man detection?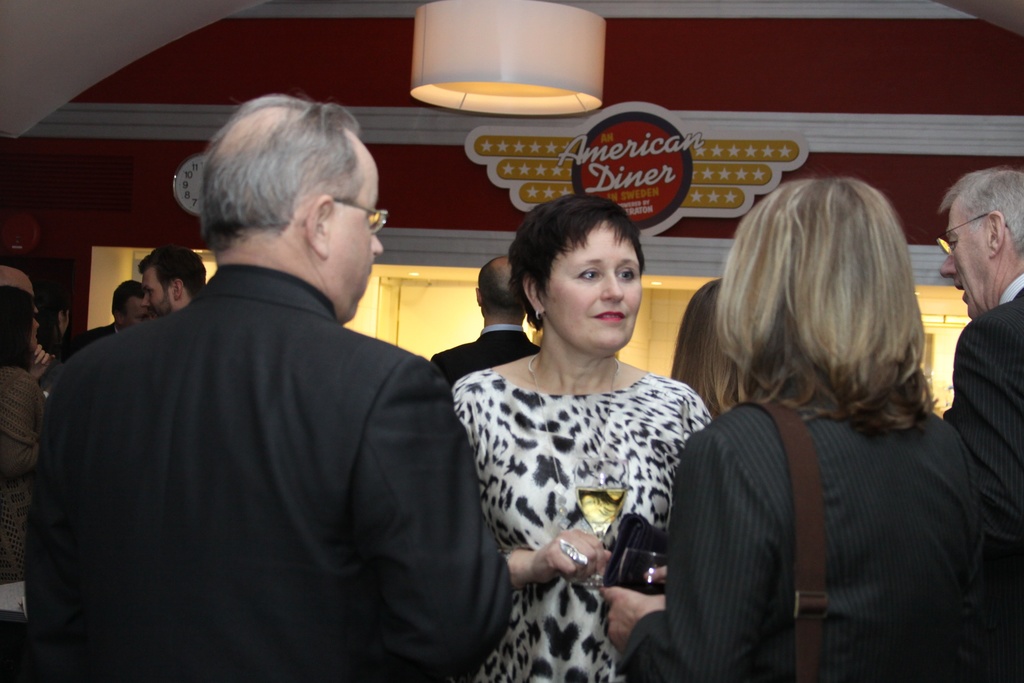
[x1=70, y1=272, x2=148, y2=357]
